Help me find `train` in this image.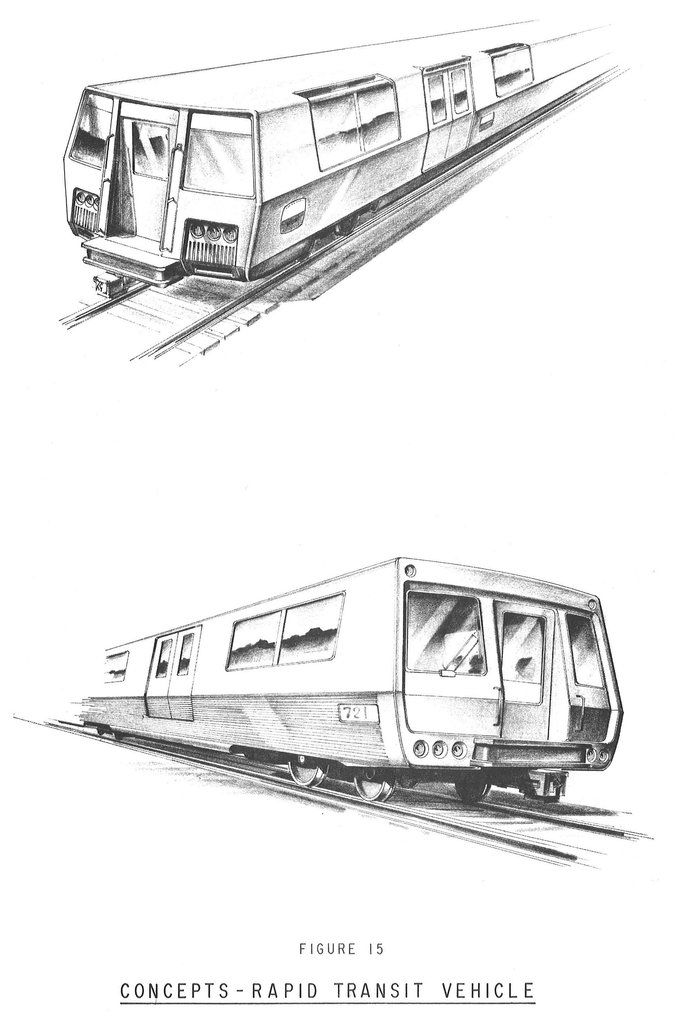
Found it: pyautogui.locateOnScreen(61, 28, 596, 305).
